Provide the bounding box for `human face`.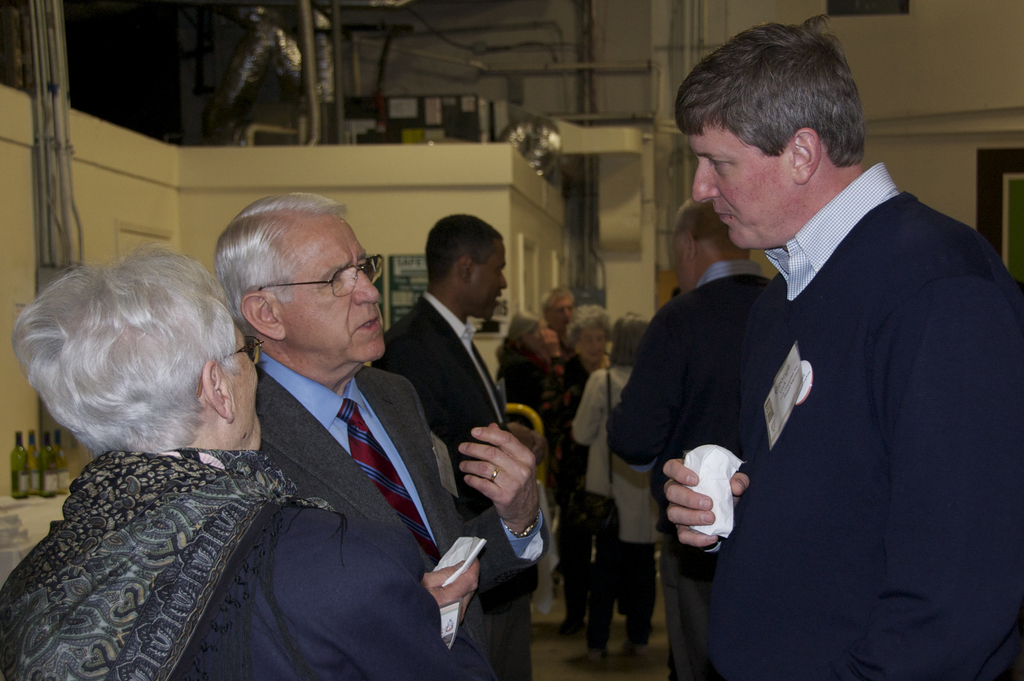
(left=471, top=236, right=507, bottom=322).
